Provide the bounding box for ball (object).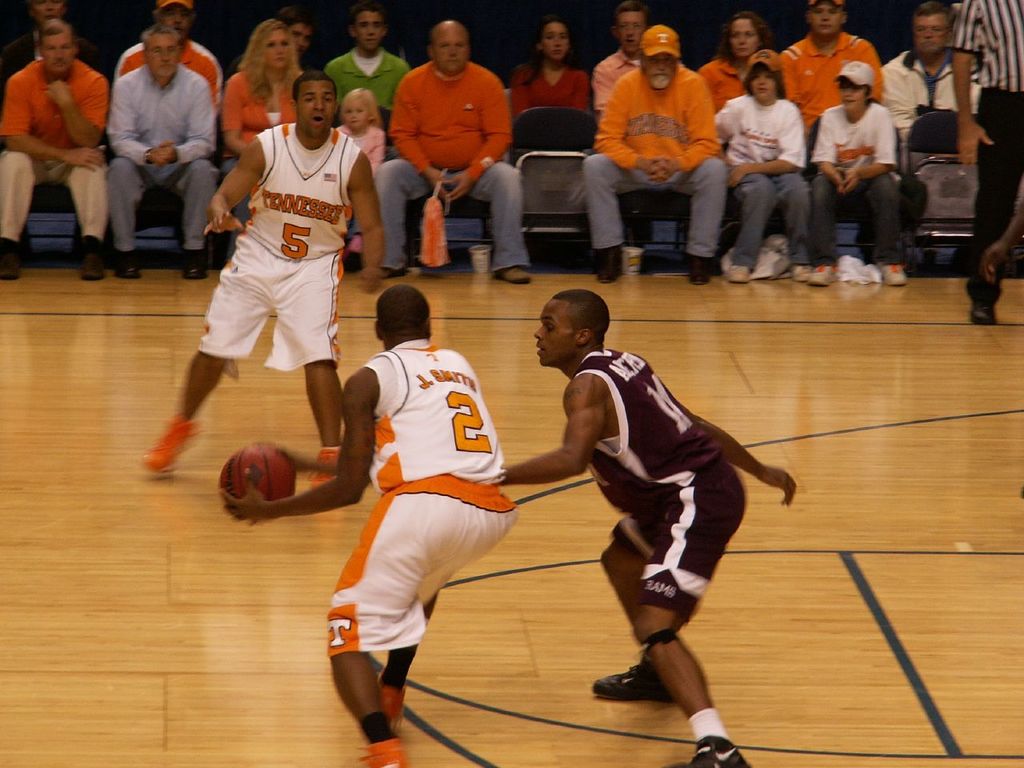
region(218, 446, 296, 518).
